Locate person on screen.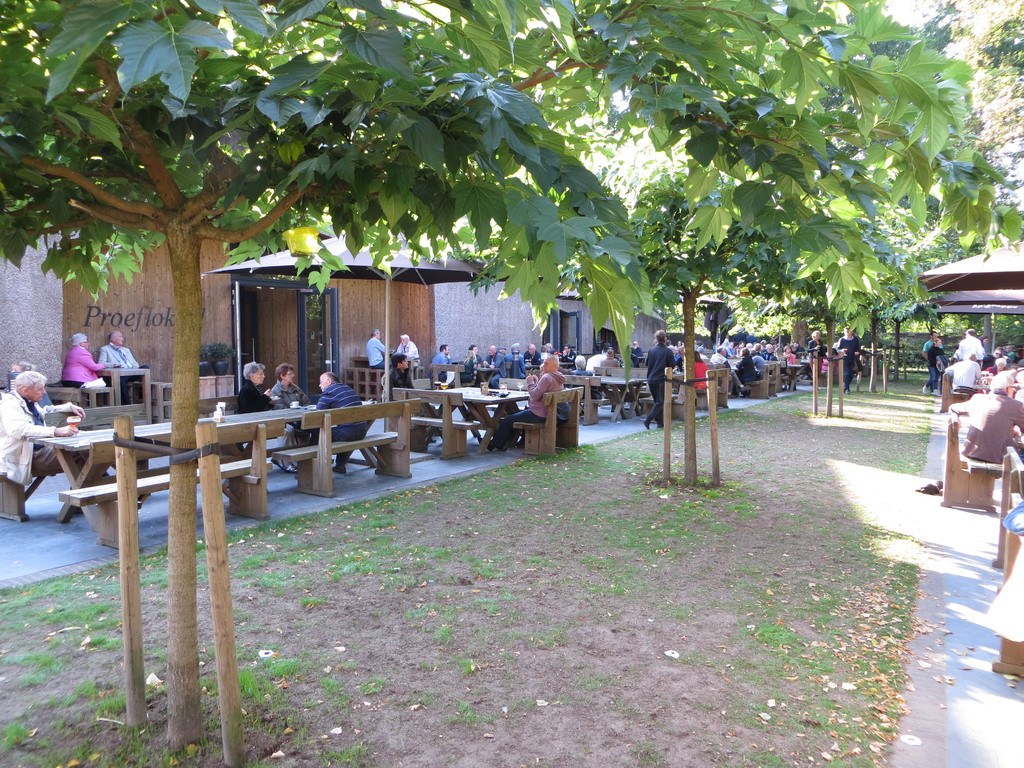
On screen at <bbox>394, 335, 419, 367</bbox>.
